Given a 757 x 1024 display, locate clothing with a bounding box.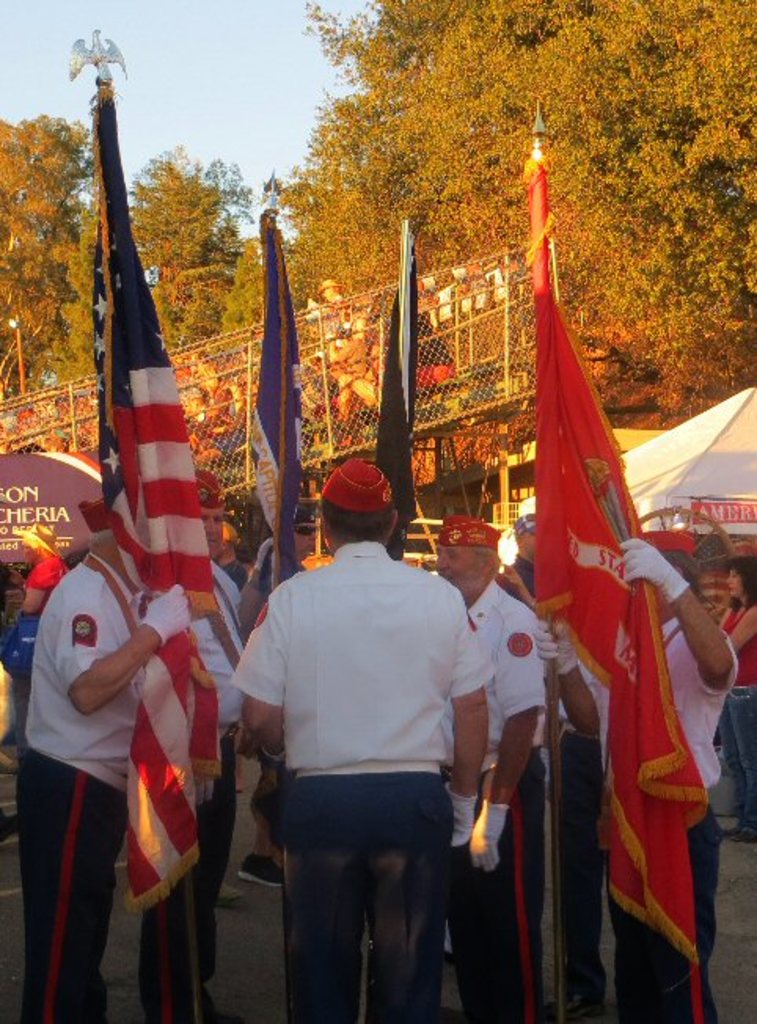
Located: x1=594, y1=616, x2=733, y2=1022.
